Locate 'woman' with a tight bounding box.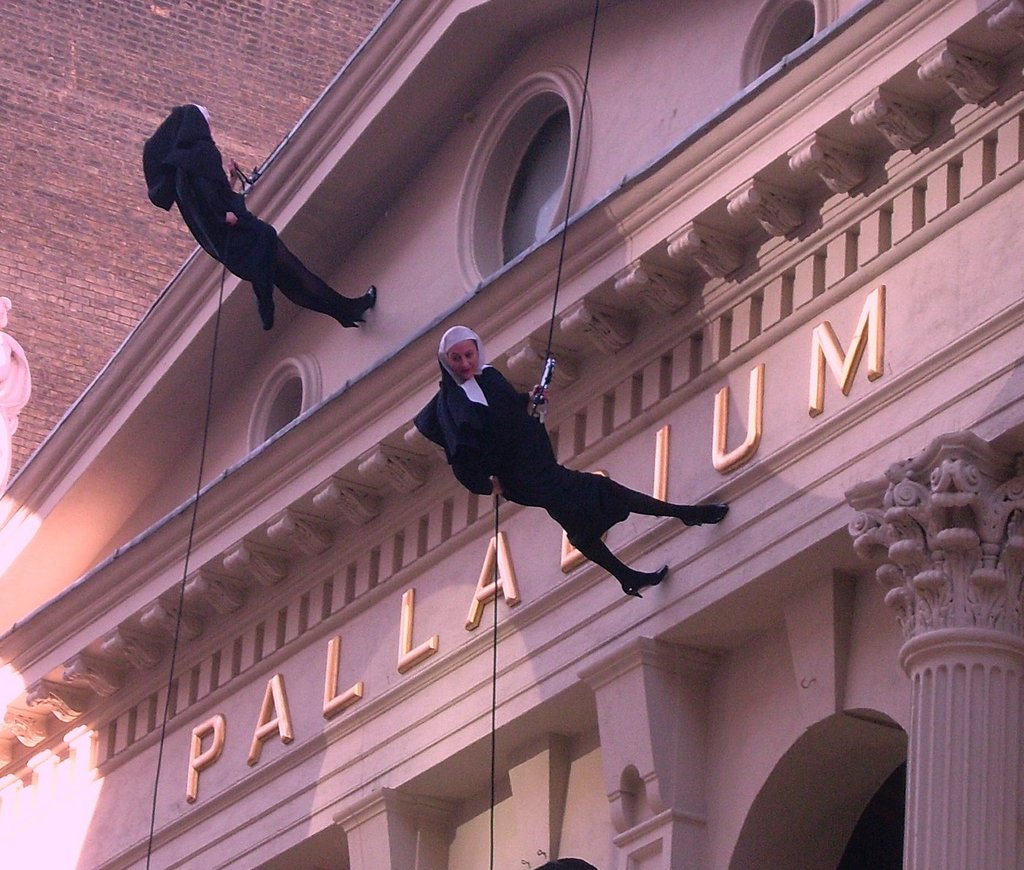
(x1=404, y1=312, x2=731, y2=640).
